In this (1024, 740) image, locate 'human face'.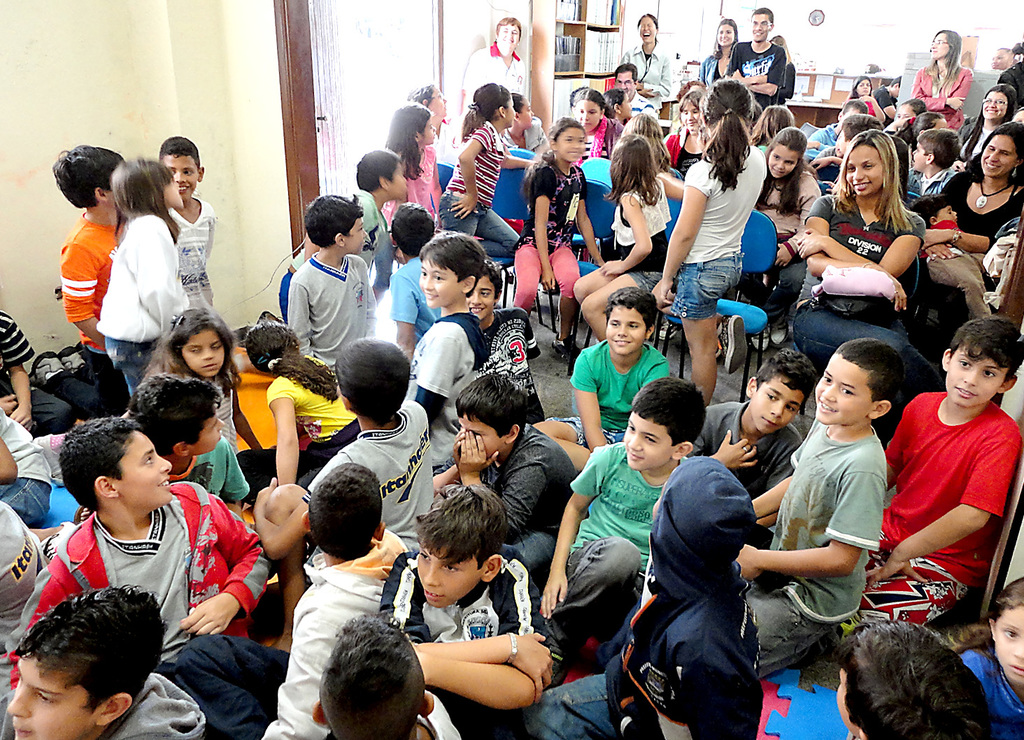
Bounding box: l=712, t=23, r=738, b=47.
